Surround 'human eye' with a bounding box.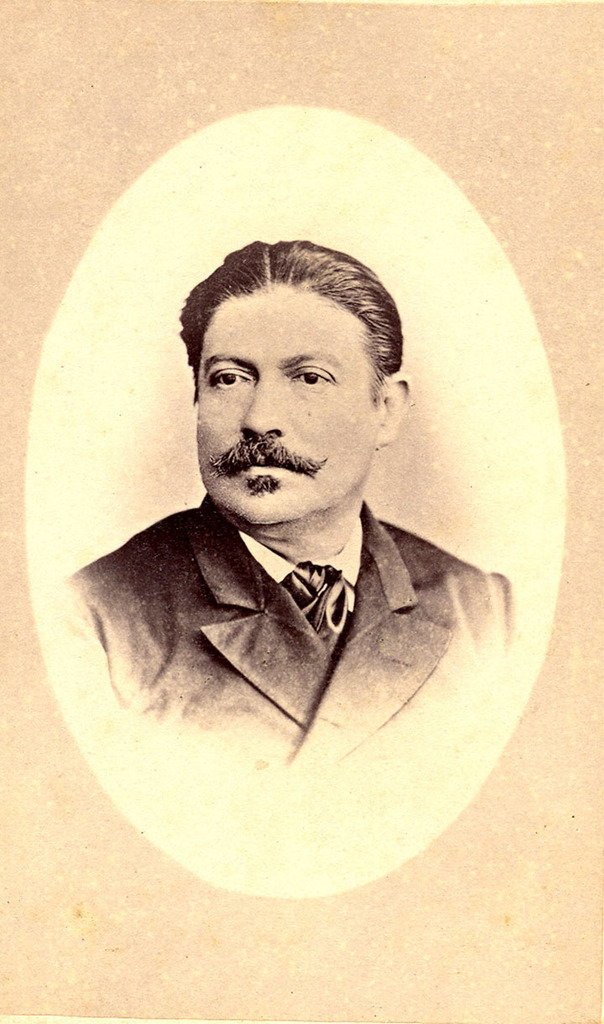
<bbox>287, 363, 338, 391</bbox>.
